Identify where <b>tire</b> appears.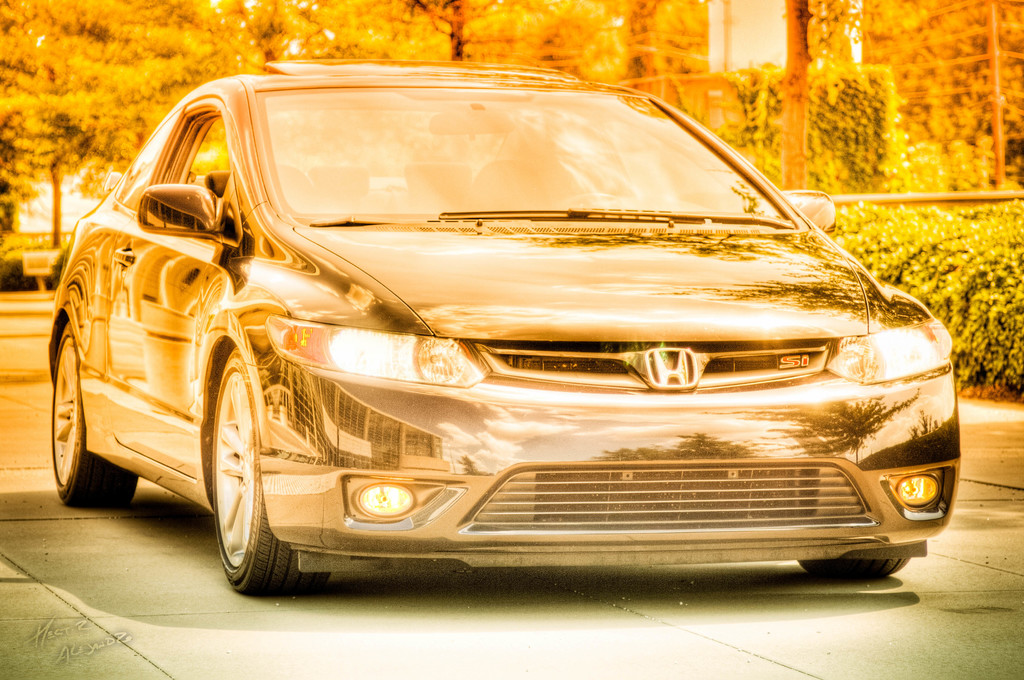
Appears at 53:319:137:504.
